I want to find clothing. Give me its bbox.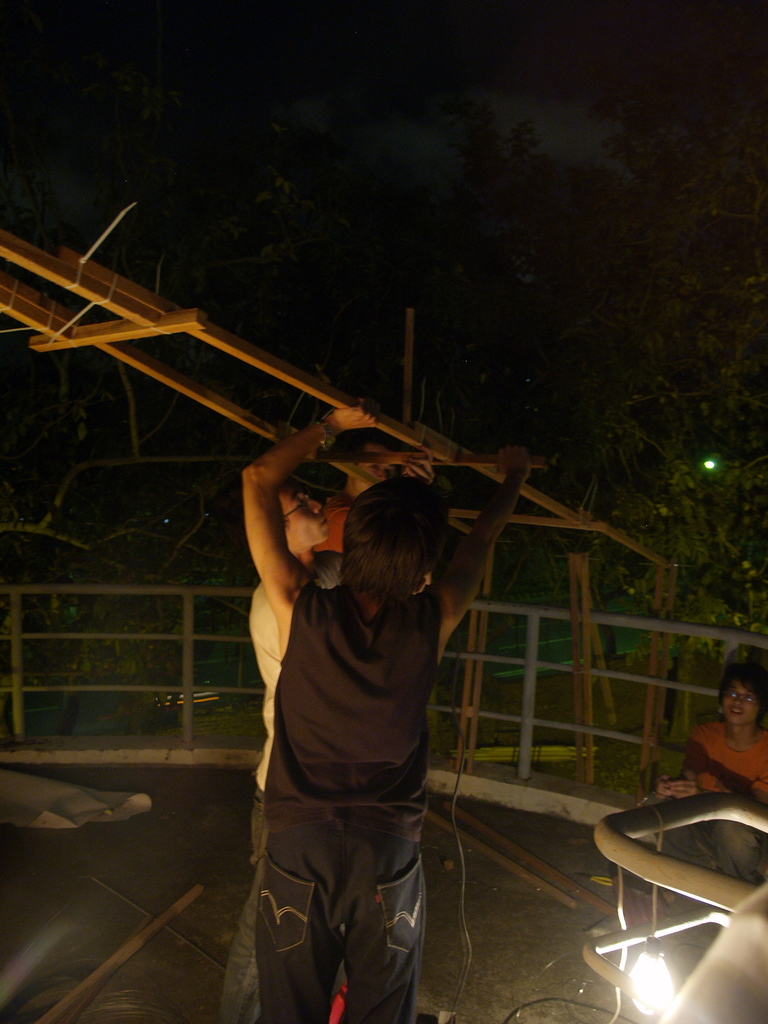
box=[308, 500, 348, 550].
